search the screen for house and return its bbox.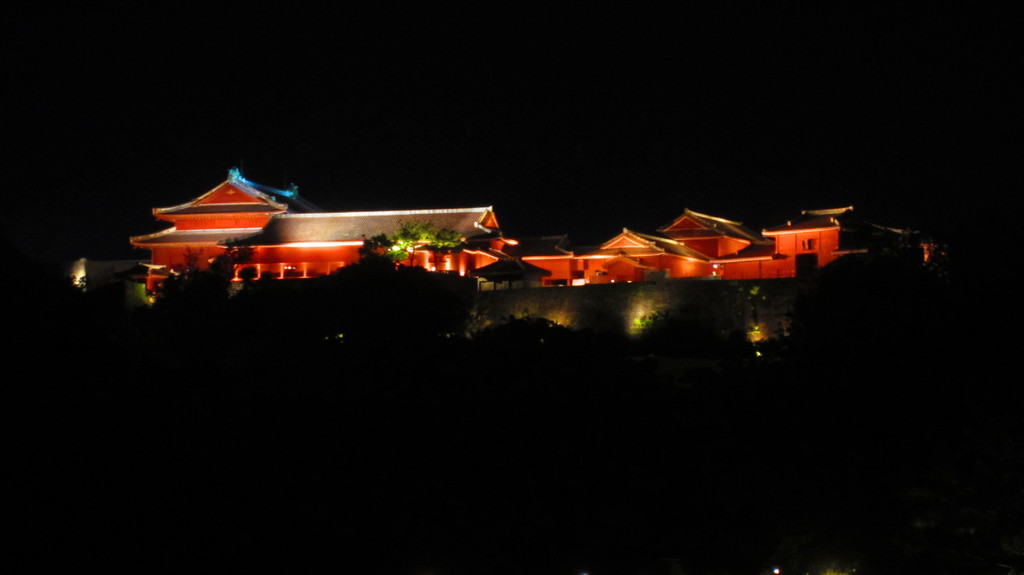
Found: x1=125, y1=169, x2=319, y2=294.
